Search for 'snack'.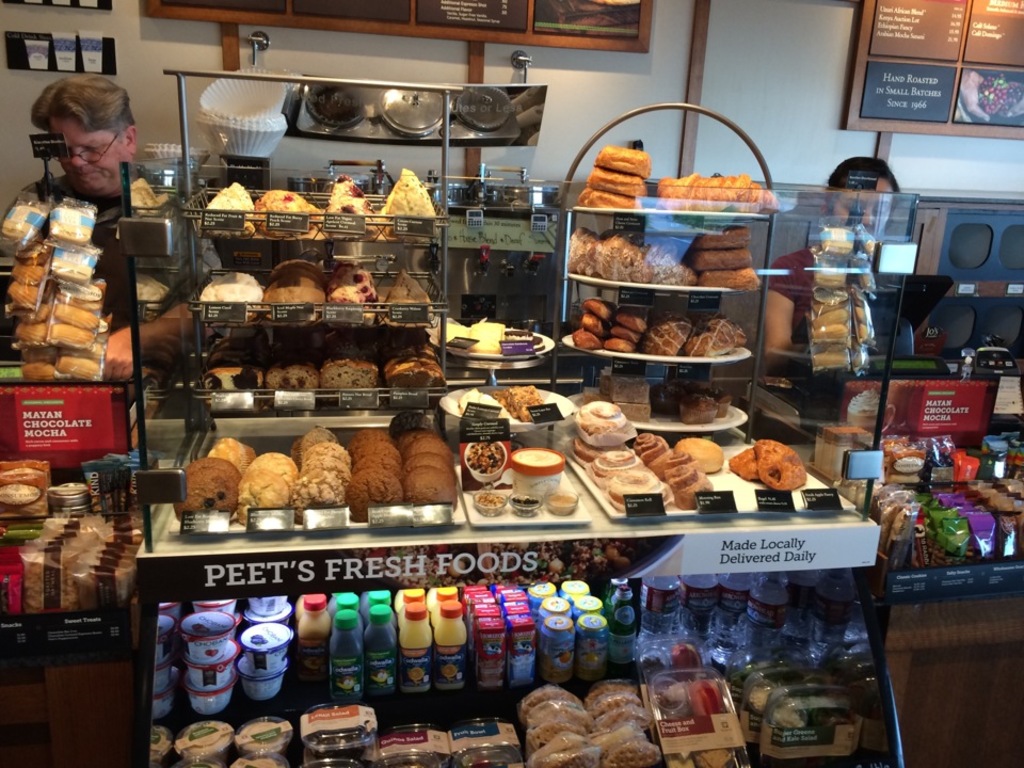
Found at box=[681, 215, 765, 286].
